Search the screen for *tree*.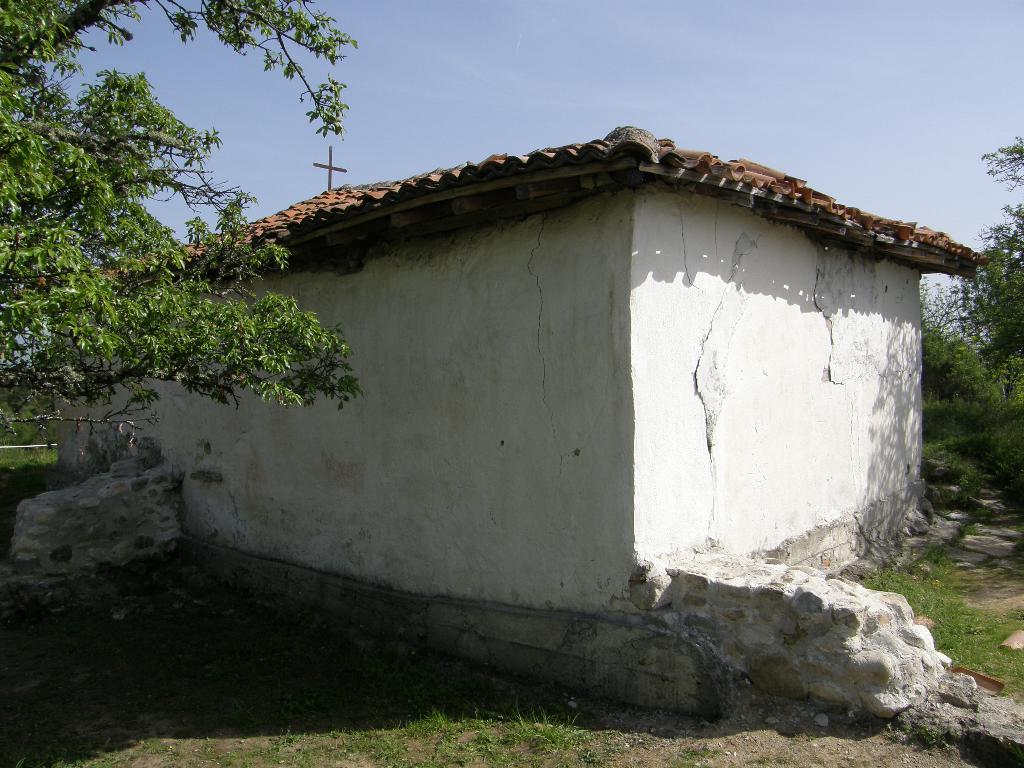
Found at box(0, 0, 363, 449).
